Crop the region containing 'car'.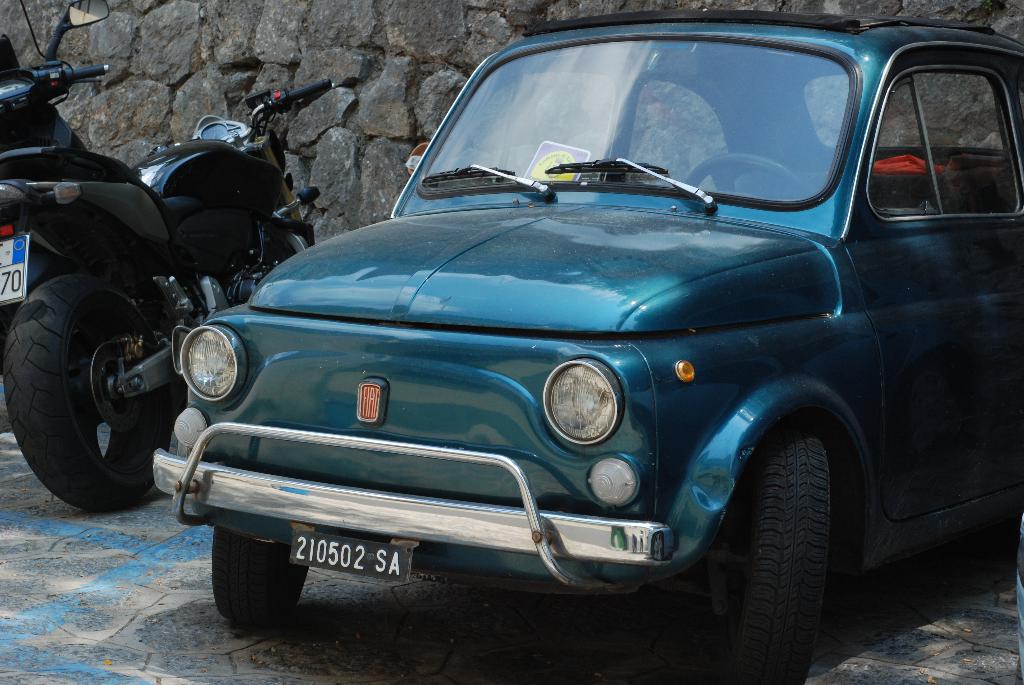
Crop region: l=68, t=15, r=1023, b=672.
